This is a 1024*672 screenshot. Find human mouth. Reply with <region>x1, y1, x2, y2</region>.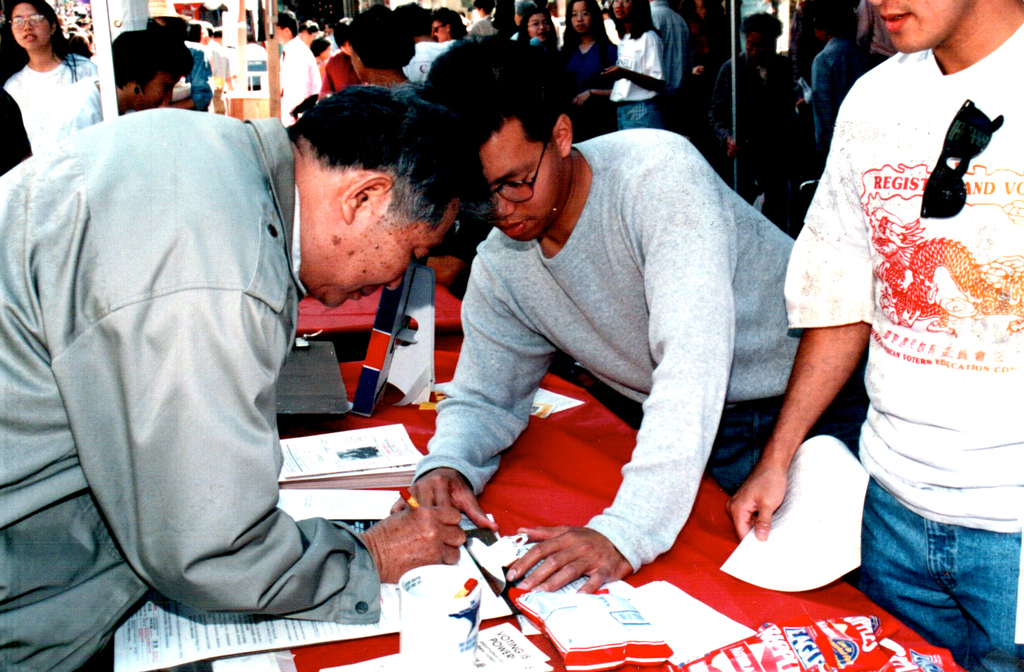
<region>499, 220, 526, 238</region>.
